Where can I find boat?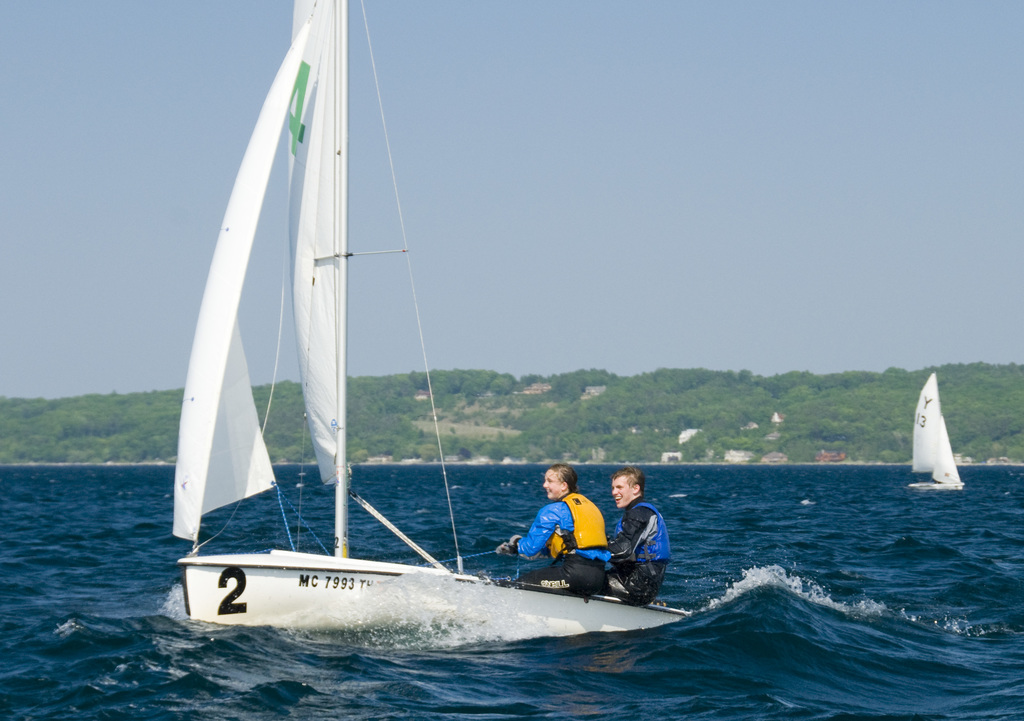
You can find it at 911 391 983 495.
